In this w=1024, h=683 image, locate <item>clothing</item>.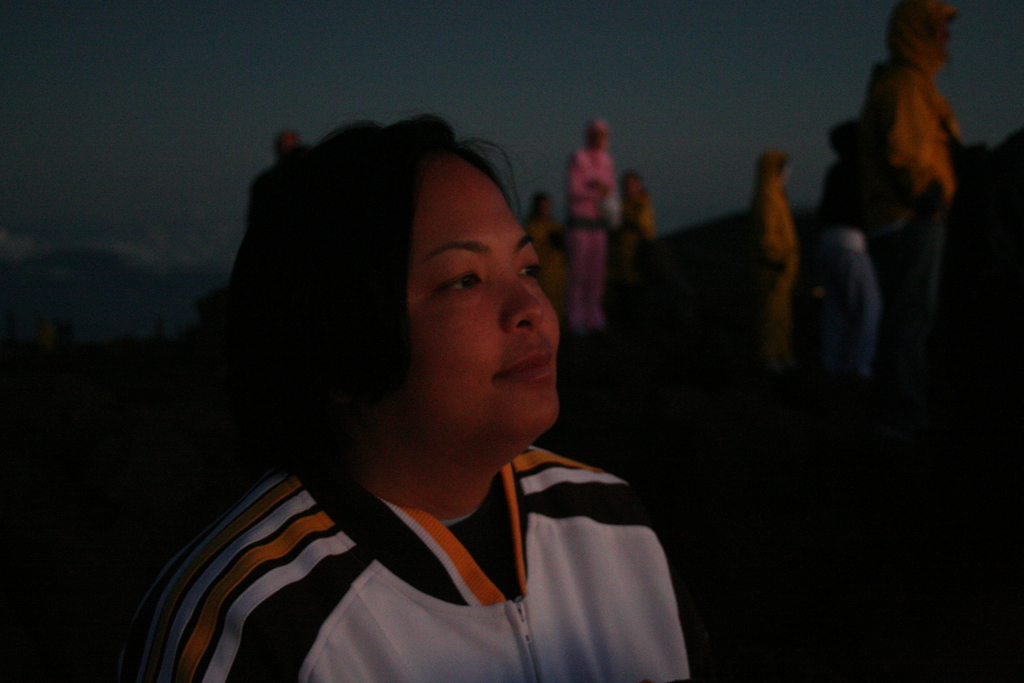
Bounding box: 852 56 955 342.
